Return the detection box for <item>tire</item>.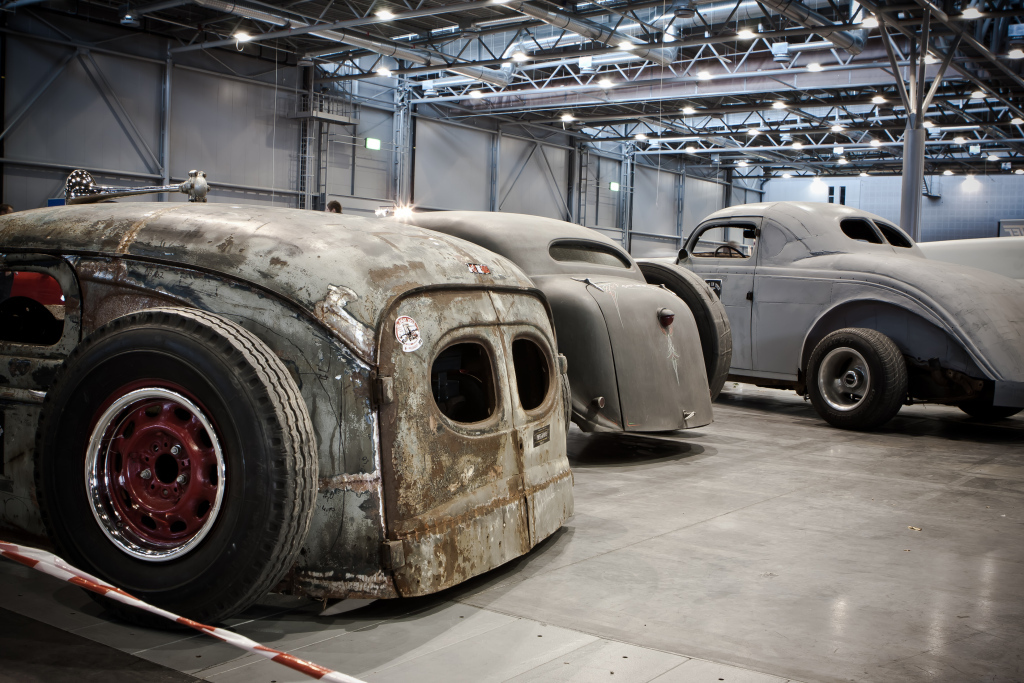
detection(800, 326, 902, 427).
